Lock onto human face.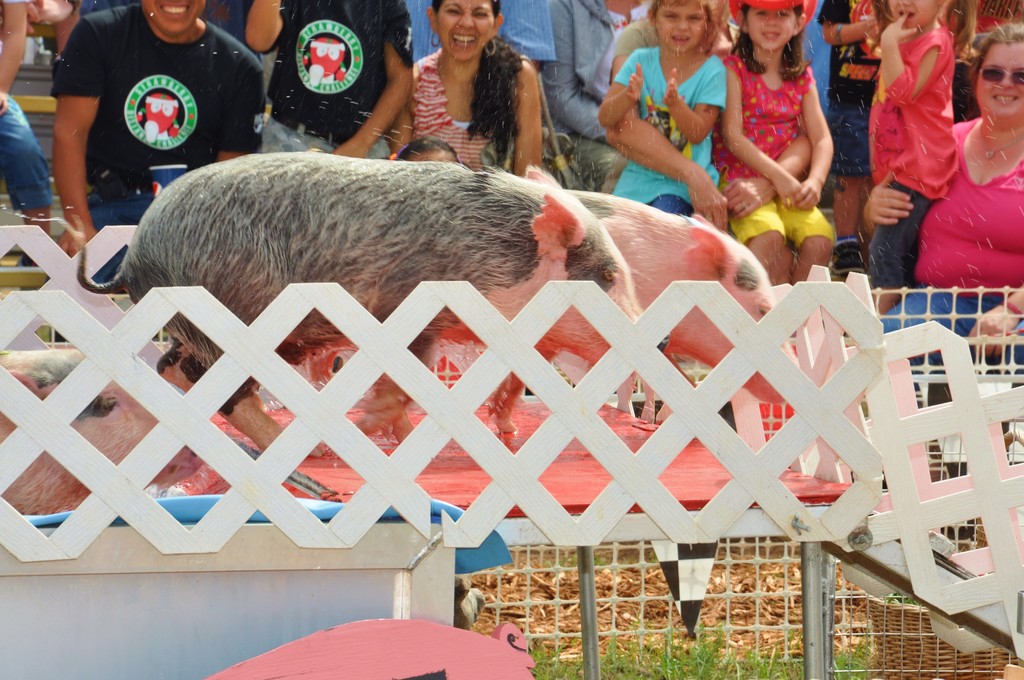
Locked: {"left": 973, "top": 43, "right": 1023, "bottom": 119}.
